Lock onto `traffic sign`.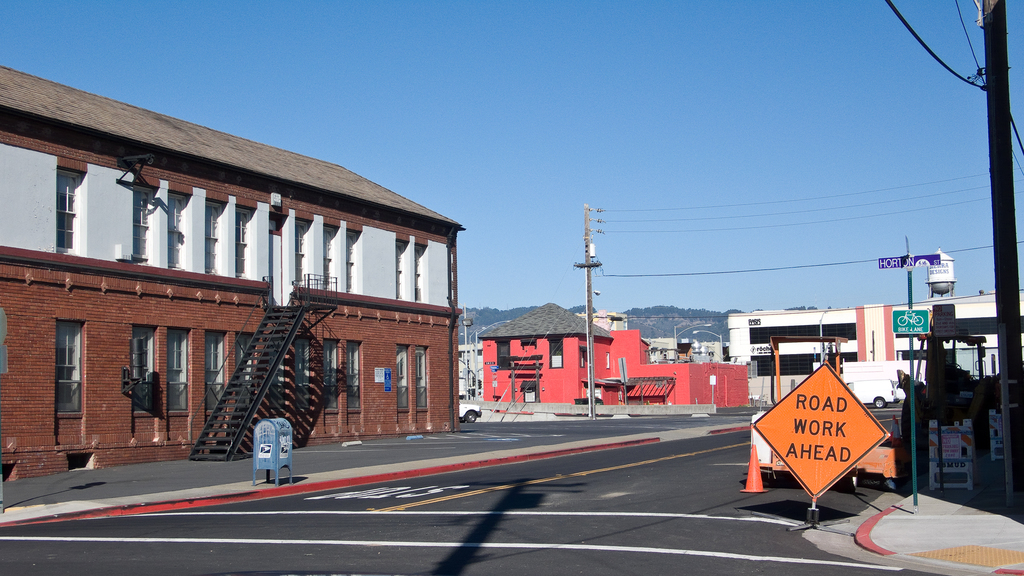
Locked: left=753, top=361, right=892, bottom=499.
